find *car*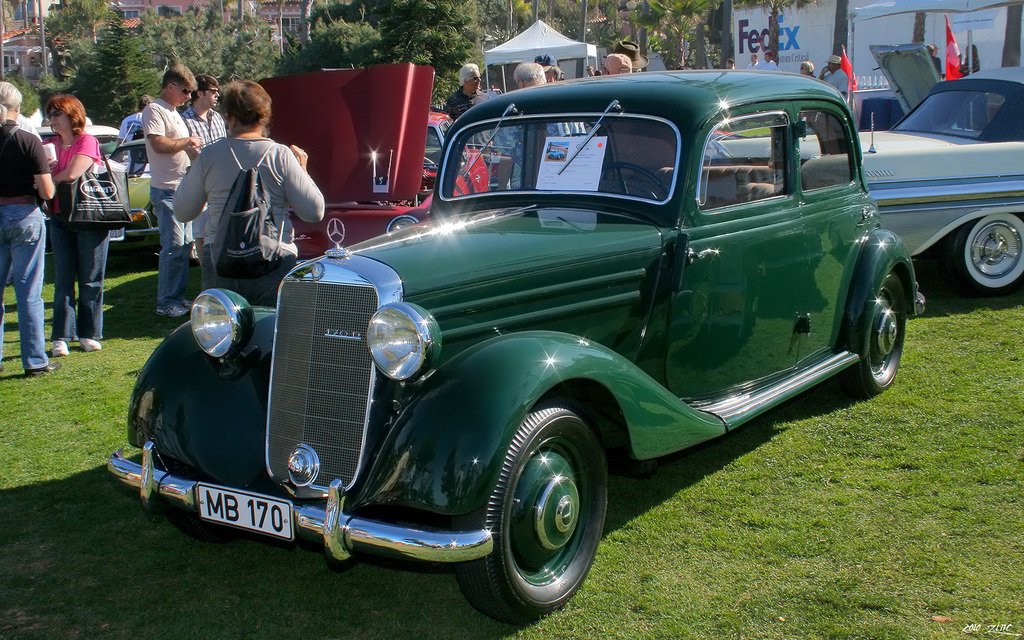
l=108, t=113, r=161, b=244
